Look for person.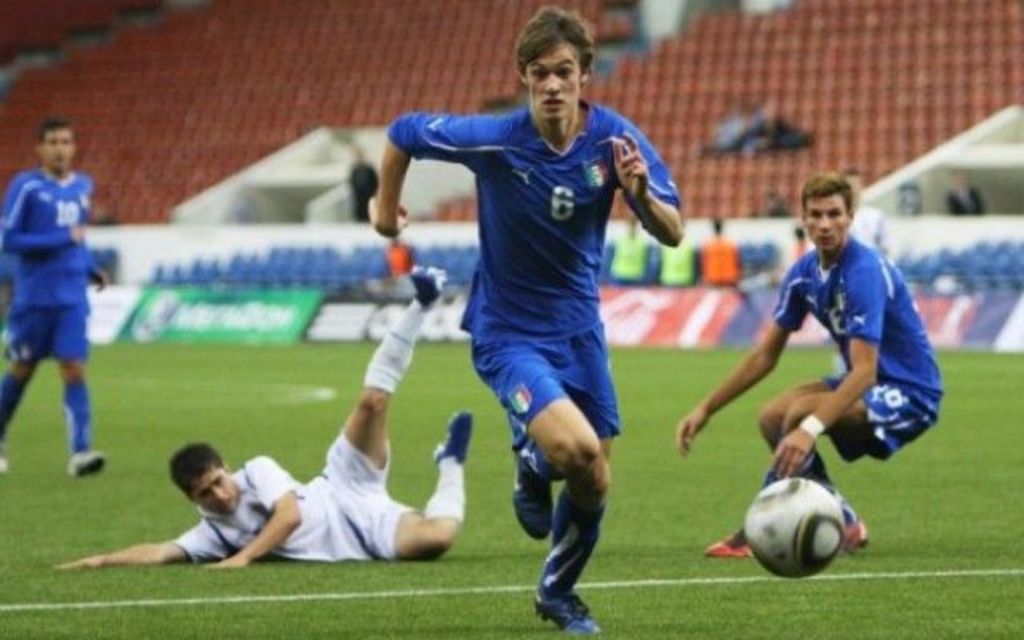
Found: region(688, 208, 739, 285).
